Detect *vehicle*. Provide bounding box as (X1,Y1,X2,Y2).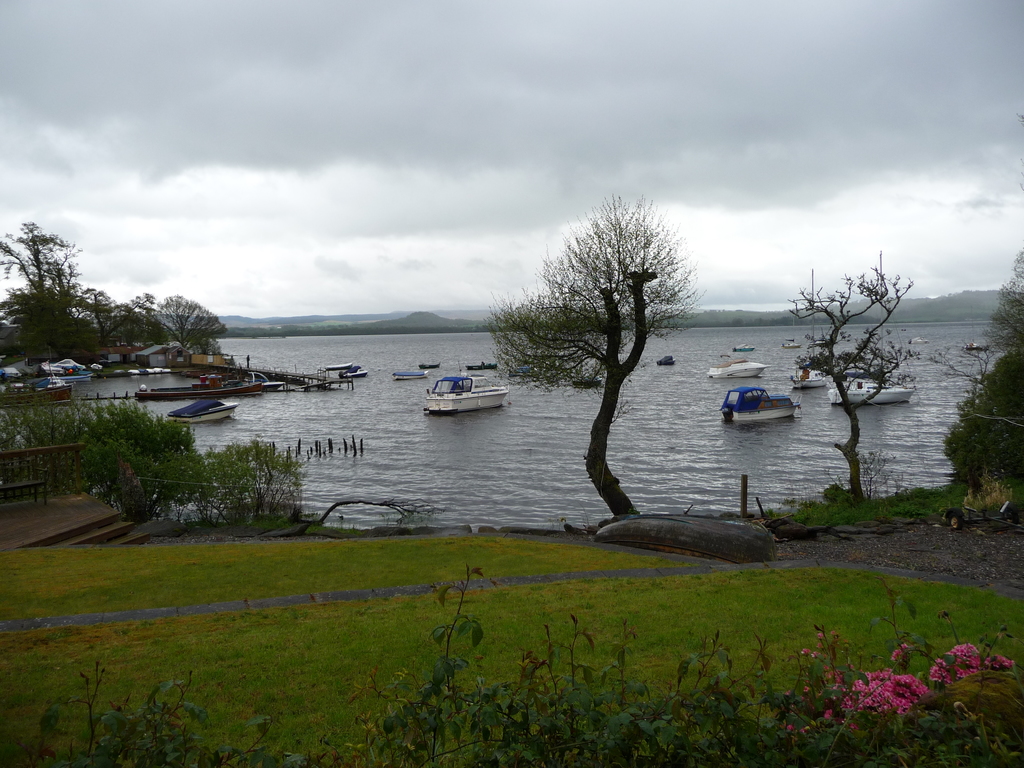
(507,363,543,376).
